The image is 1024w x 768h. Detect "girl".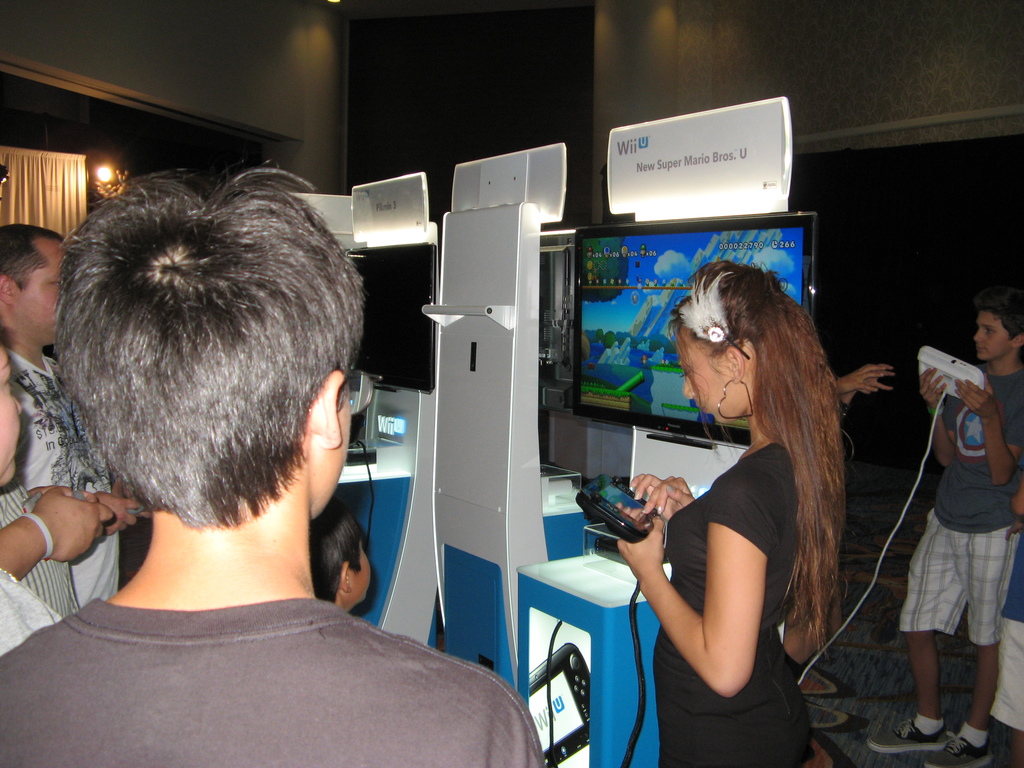
Detection: locate(611, 254, 863, 767).
